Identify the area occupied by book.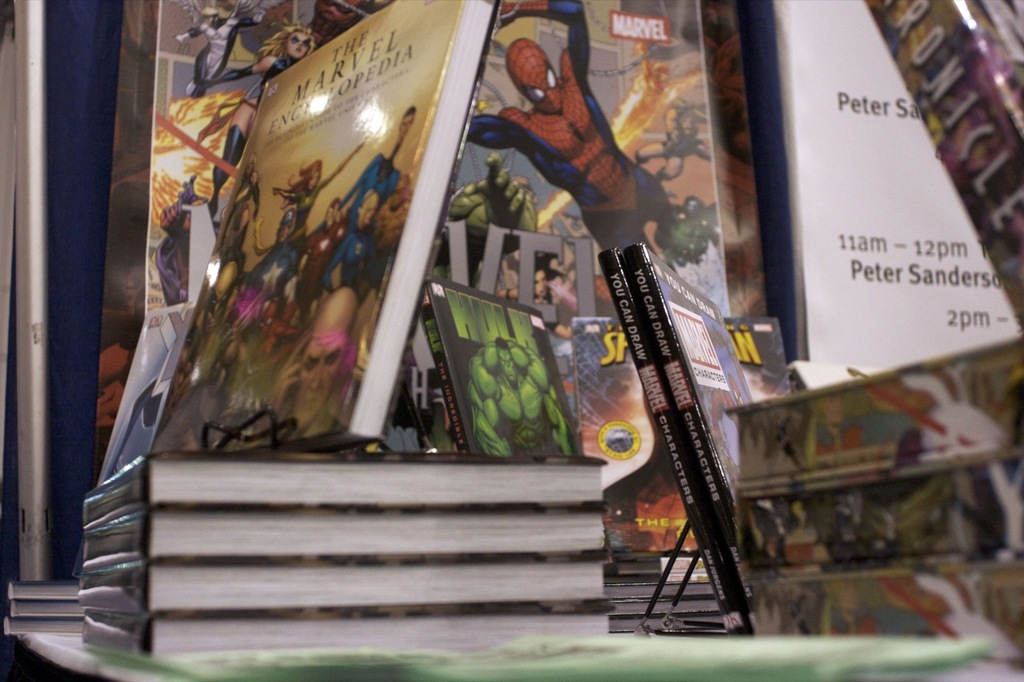
Area: <box>5,581,84,617</box>.
